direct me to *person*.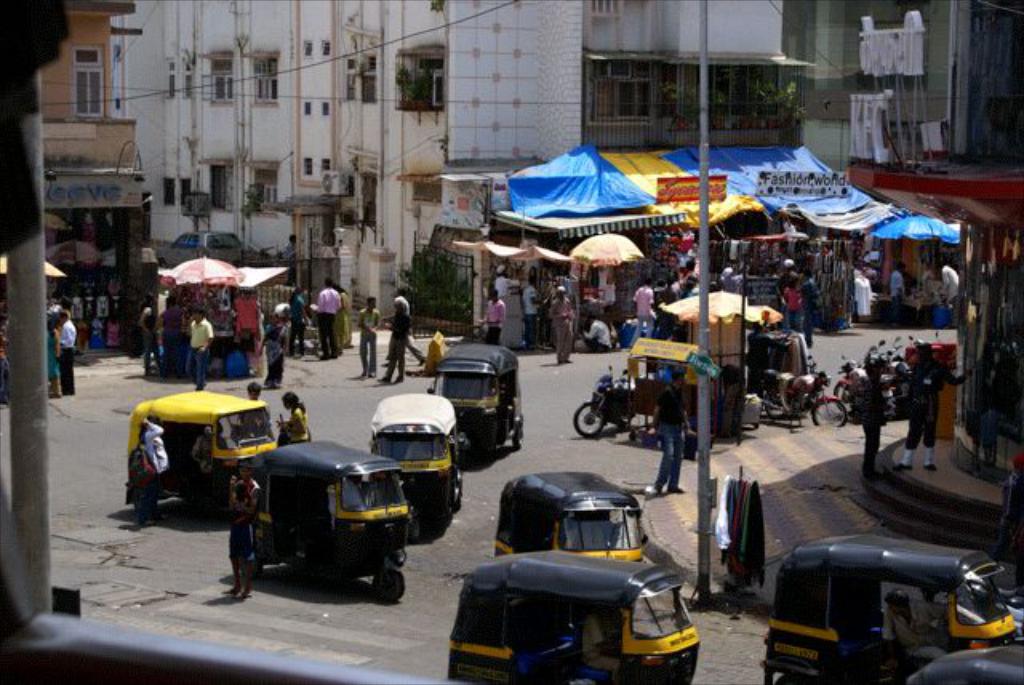
Direction: 896, 344, 965, 471.
